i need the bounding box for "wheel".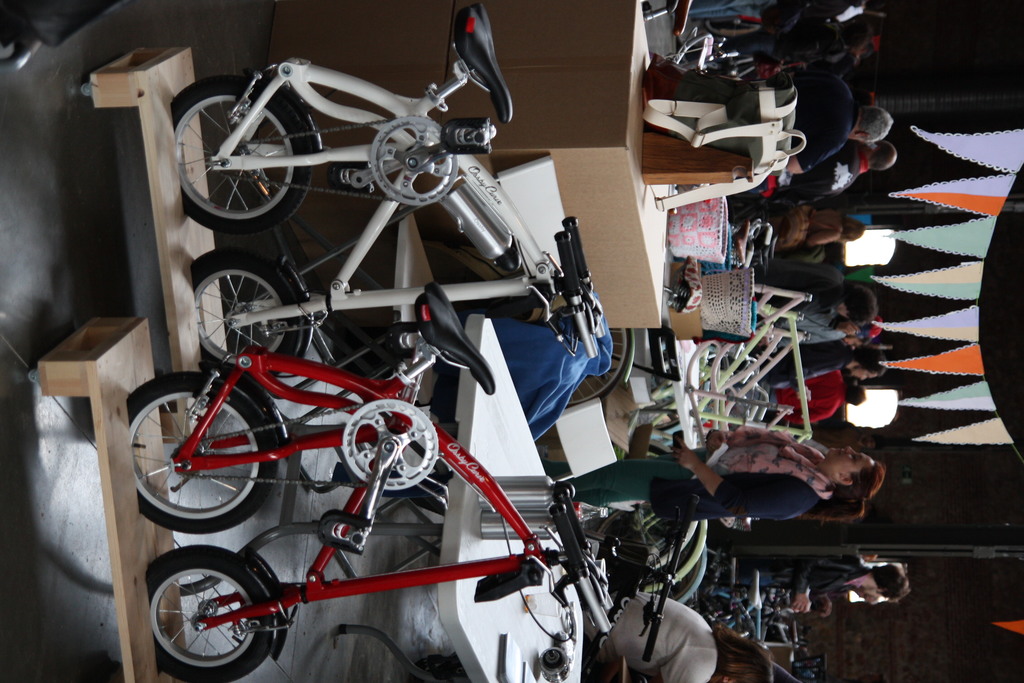
Here it is: x1=124 y1=368 x2=287 y2=536.
